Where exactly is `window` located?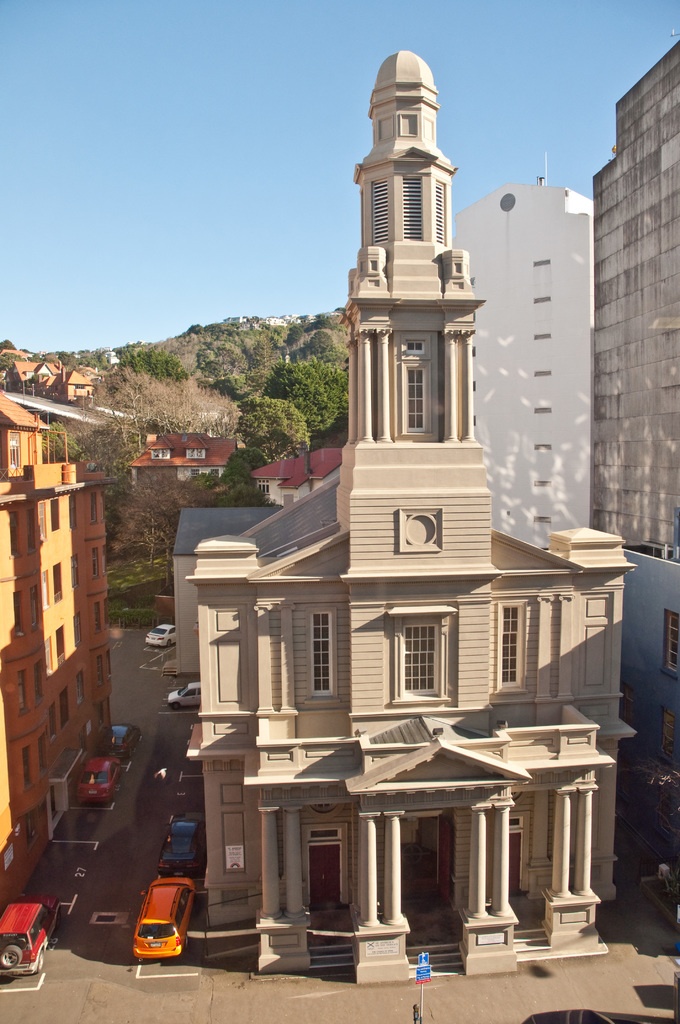
Its bounding box is bbox(36, 731, 49, 778).
